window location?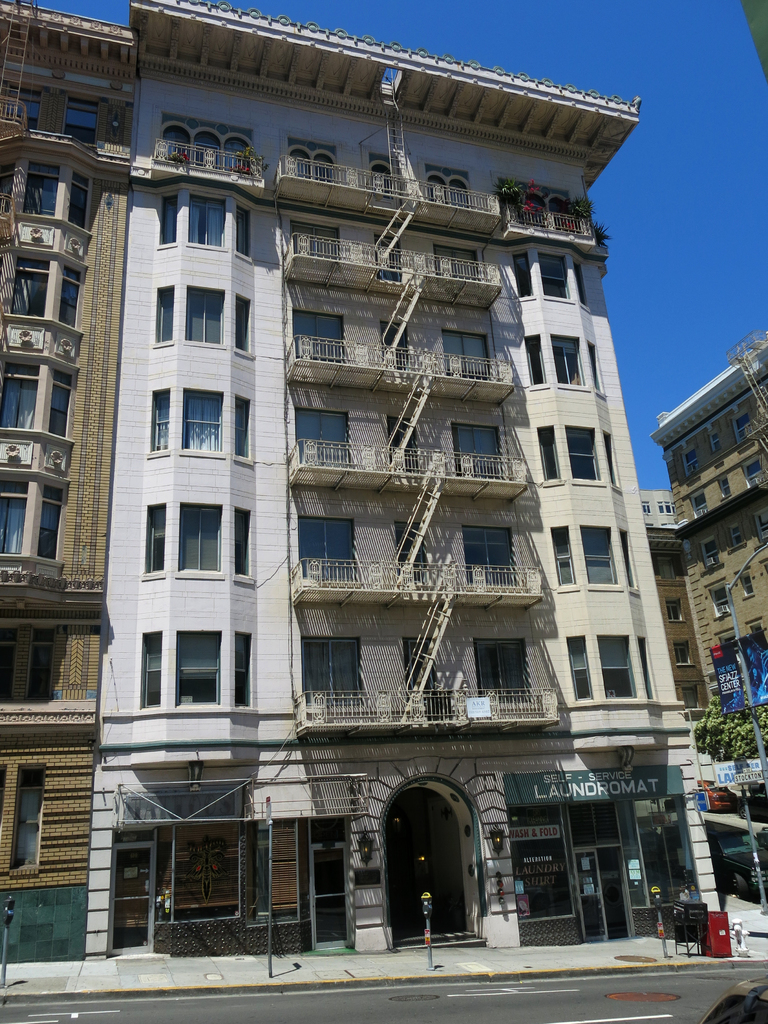
739, 452, 765, 496
